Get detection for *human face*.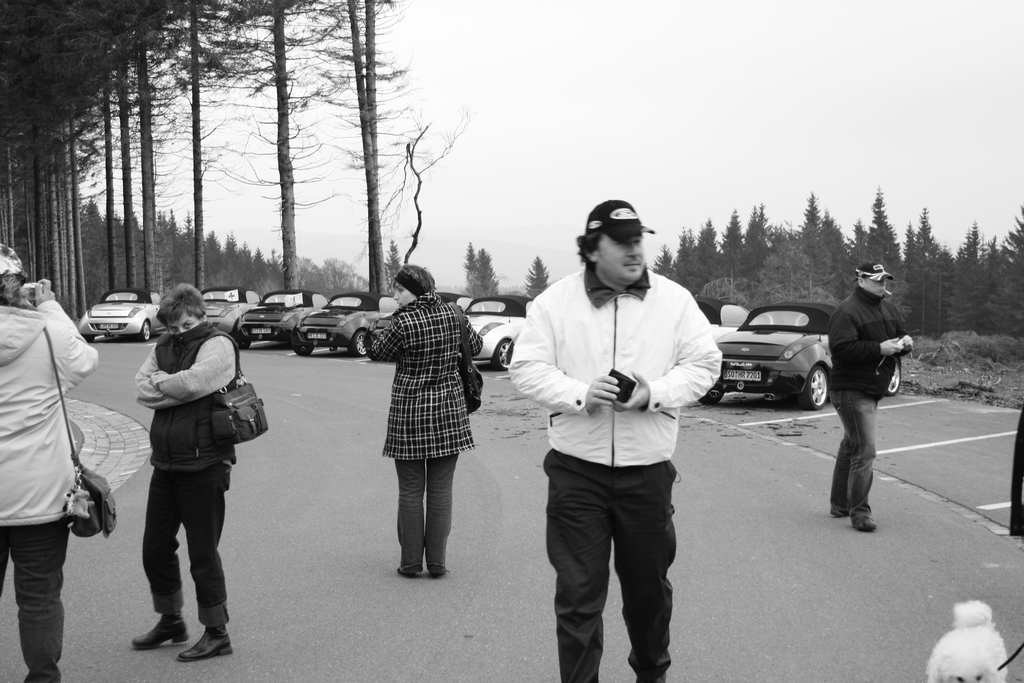
Detection: (597, 233, 647, 285).
